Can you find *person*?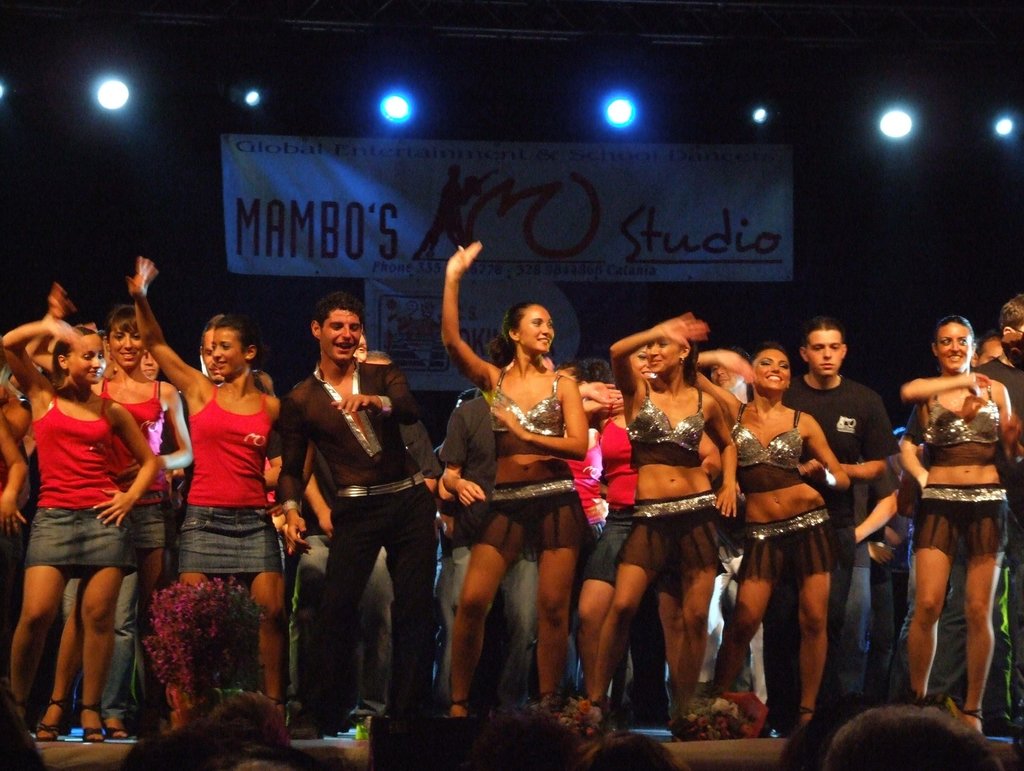
Yes, bounding box: [x1=575, y1=309, x2=746, y2=718].
